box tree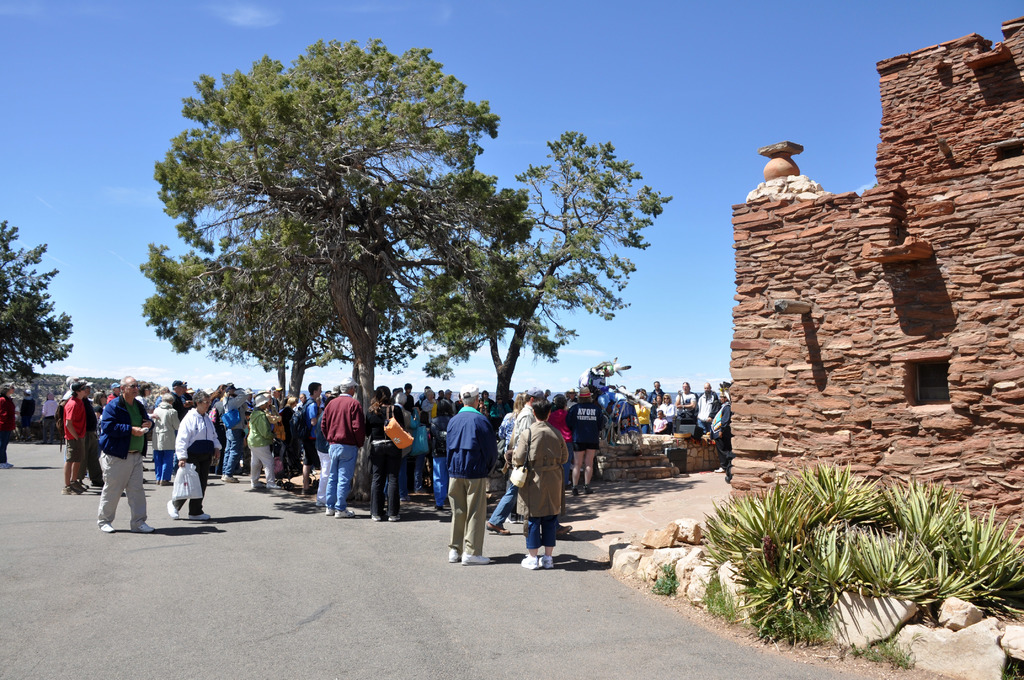
locate(253, 32, 531, 418)
